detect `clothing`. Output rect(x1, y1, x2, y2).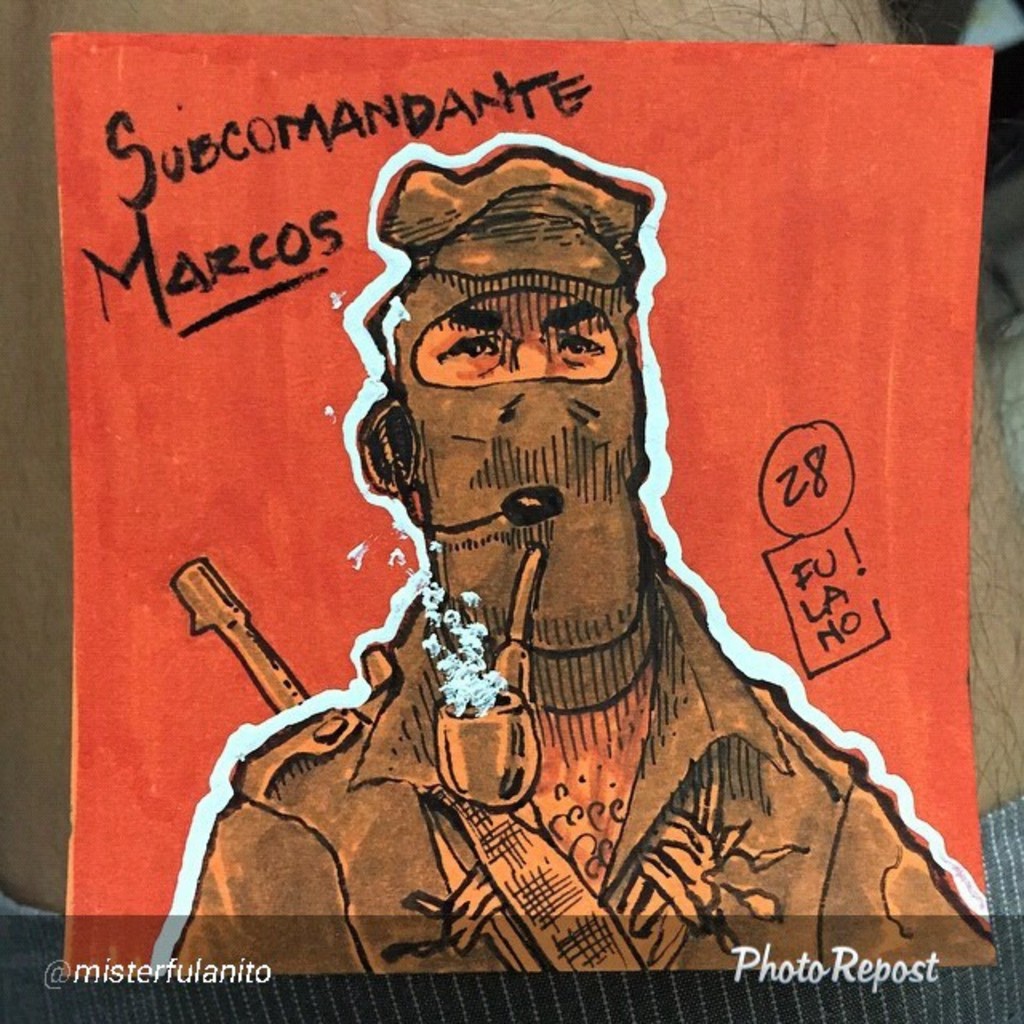
rect(206, 370, 938, 962).
